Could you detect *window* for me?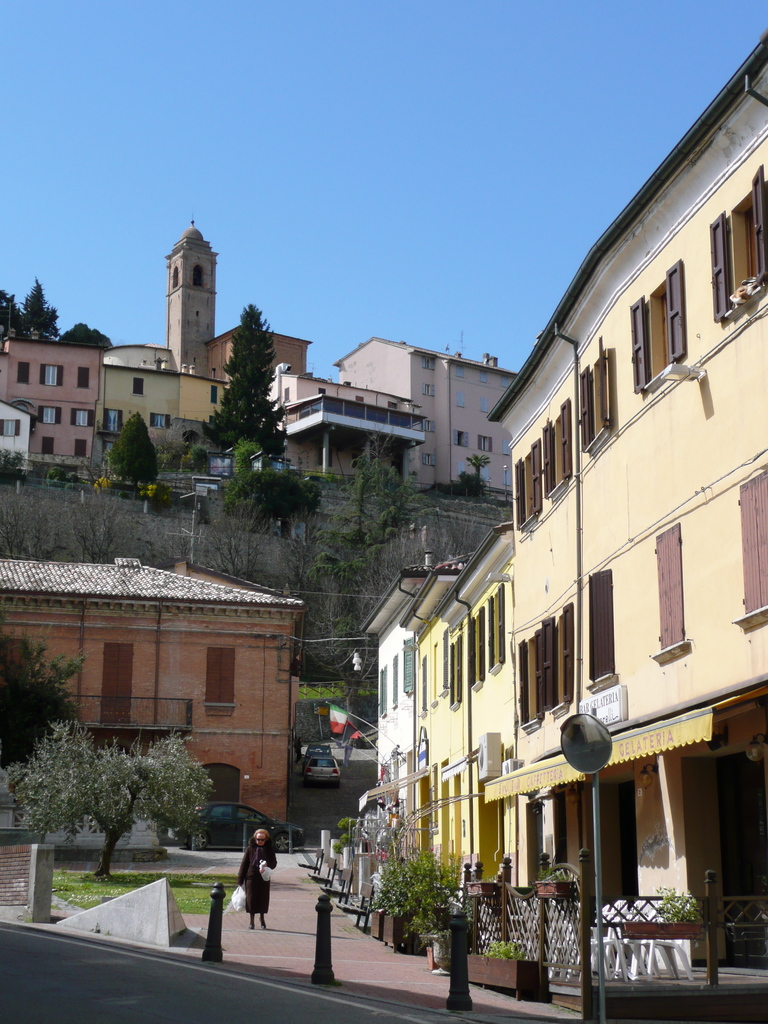
Detection result: x1=209 y1=381 x2=218 y2=406.
